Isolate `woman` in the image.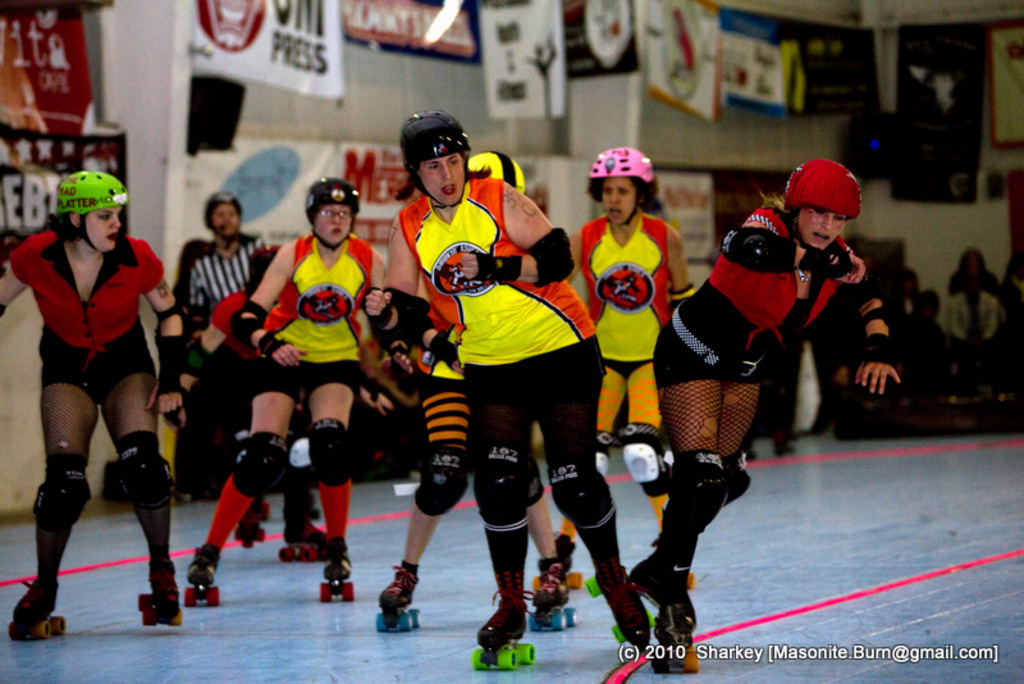
Isolated region: <bbox>627, 186, 901, 674</bbox>.
